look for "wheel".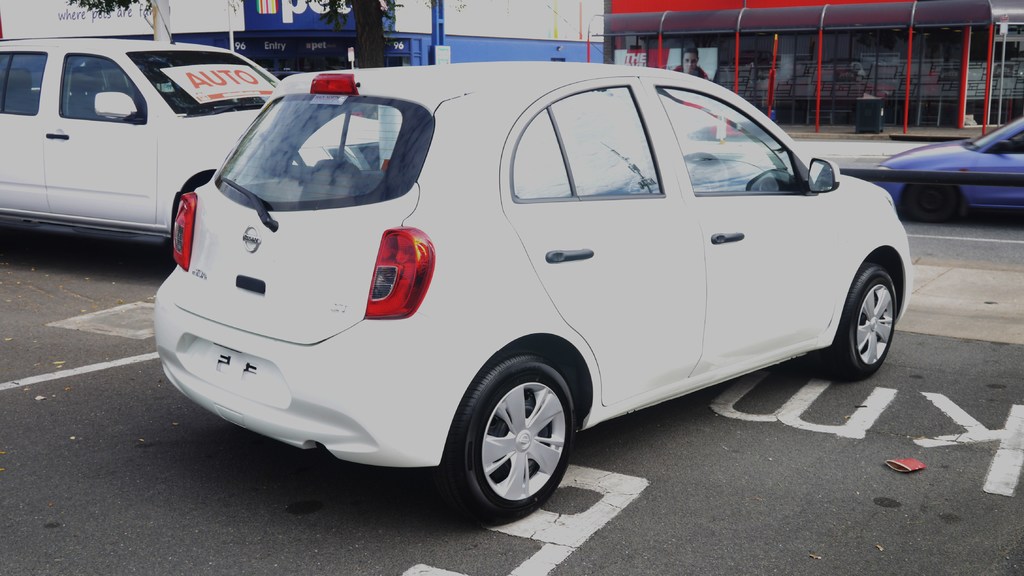
Found: box(899, 180, 964, 220).
